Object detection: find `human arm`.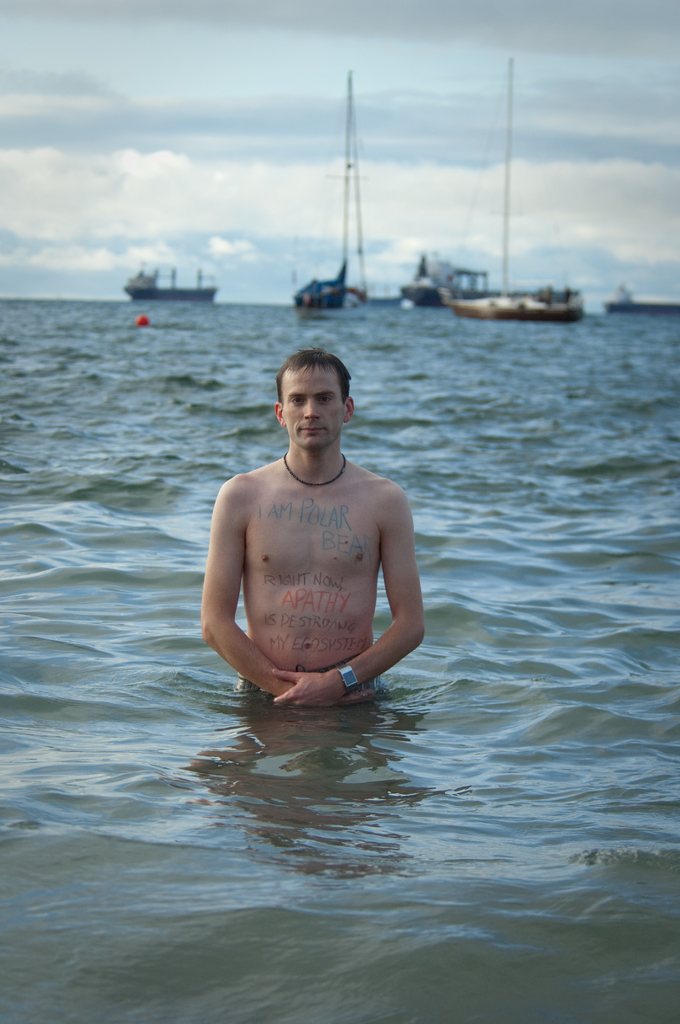
crop(270, 492, 428, 701).
